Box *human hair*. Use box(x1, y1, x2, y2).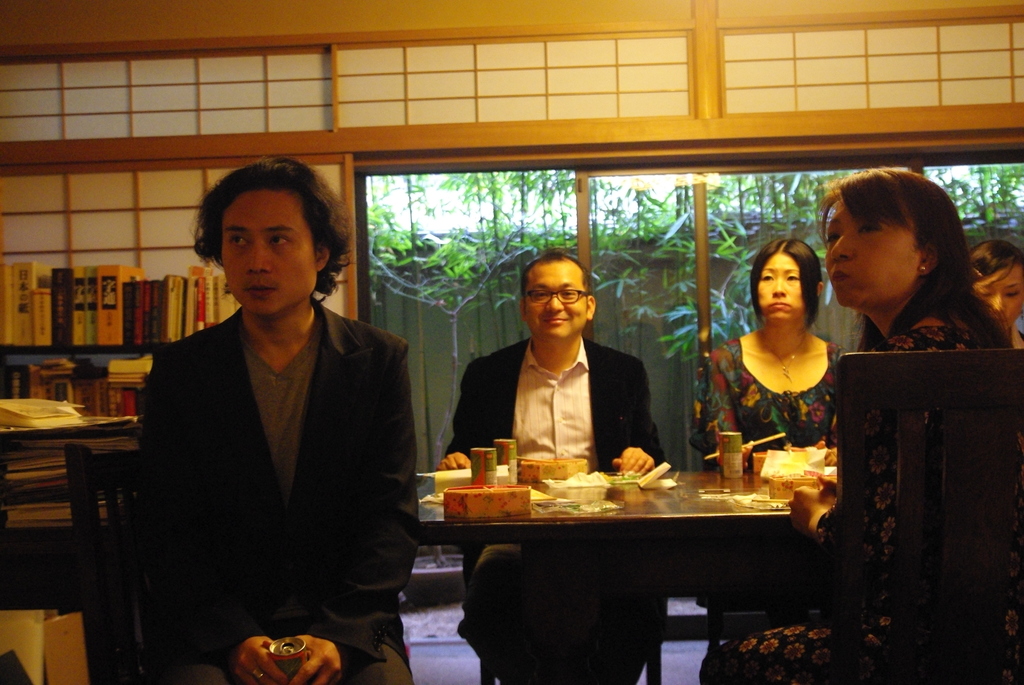
box(970, 239, 1023, 289).
